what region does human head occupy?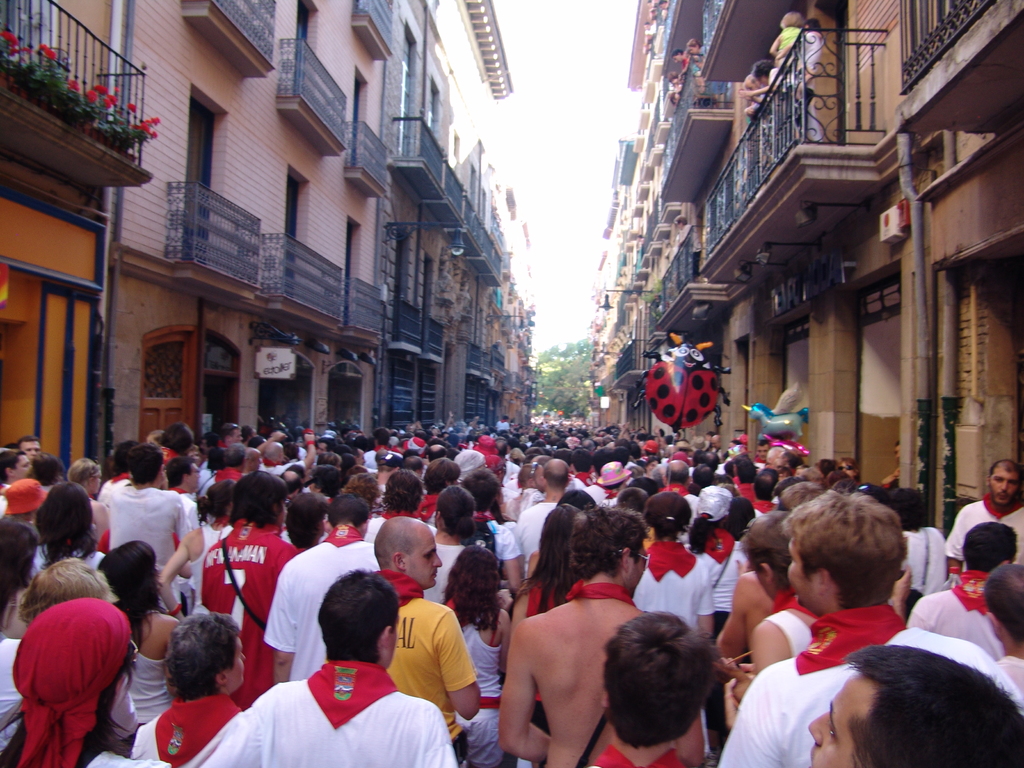
crop(985, 457, 1023, 507).
